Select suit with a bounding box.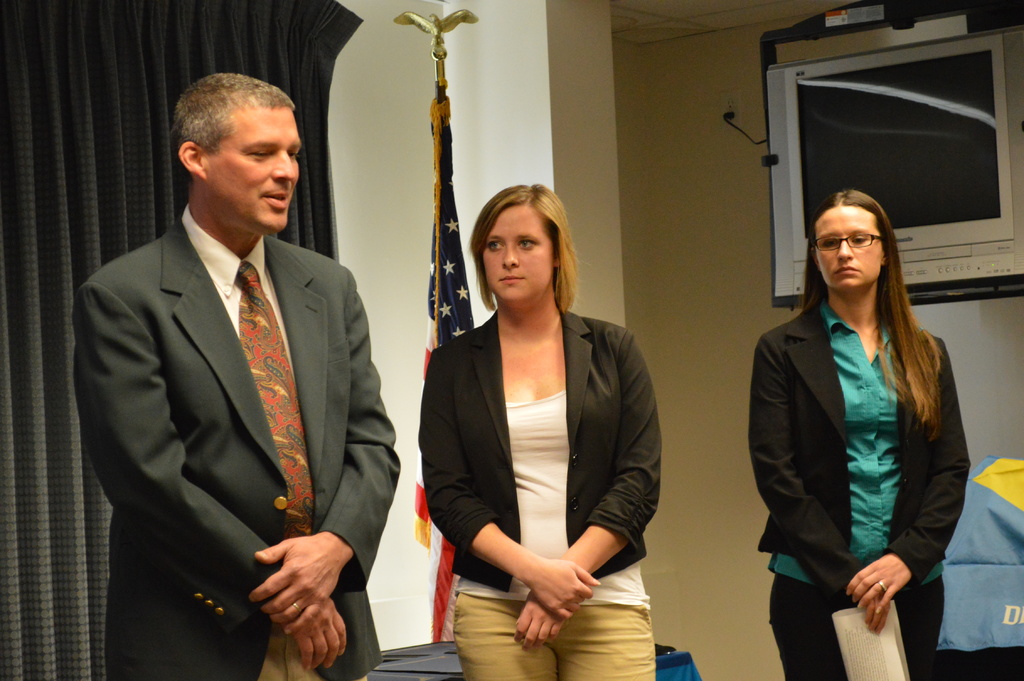
BBox(83, 103, 391, 673).
